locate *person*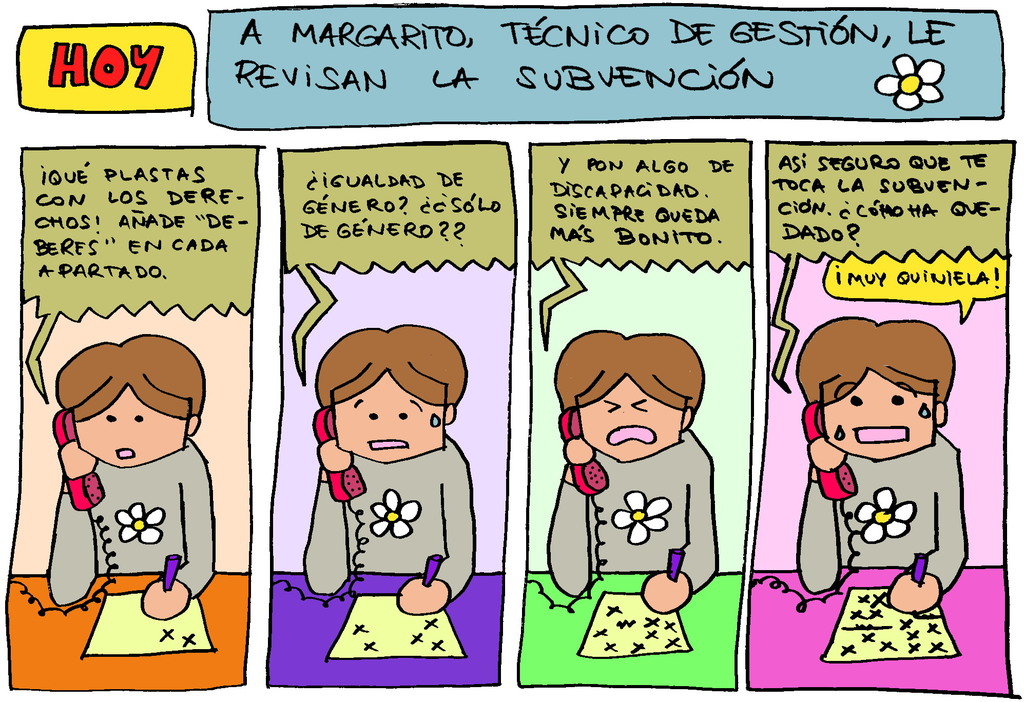
<bbox>781, 315, 970, 616</bbox>
